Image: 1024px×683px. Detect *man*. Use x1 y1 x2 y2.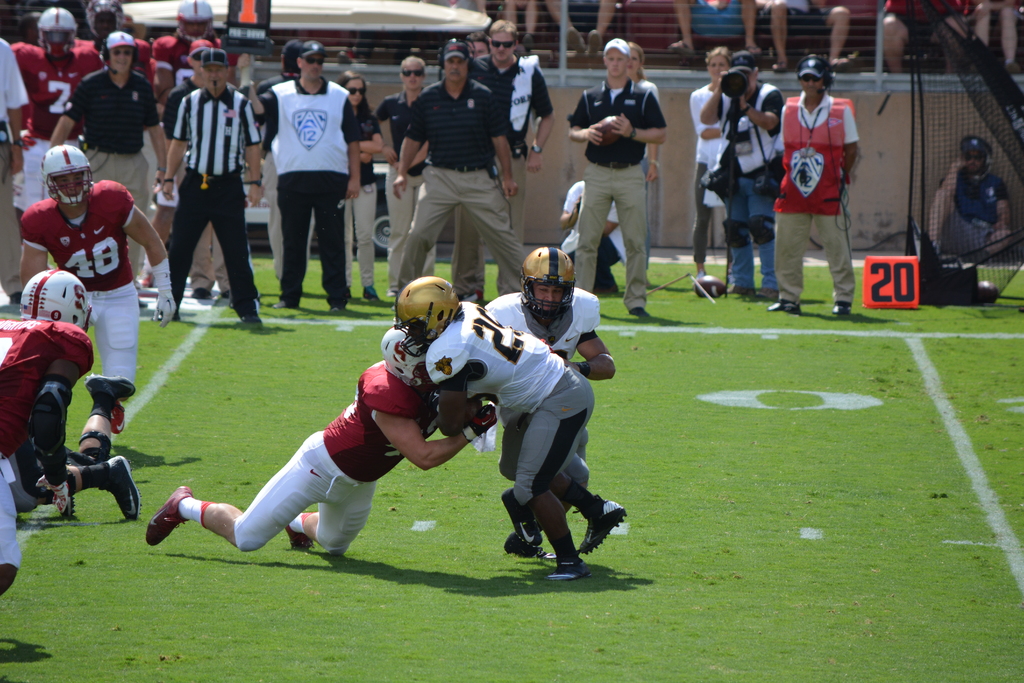
12 4 95 231.
